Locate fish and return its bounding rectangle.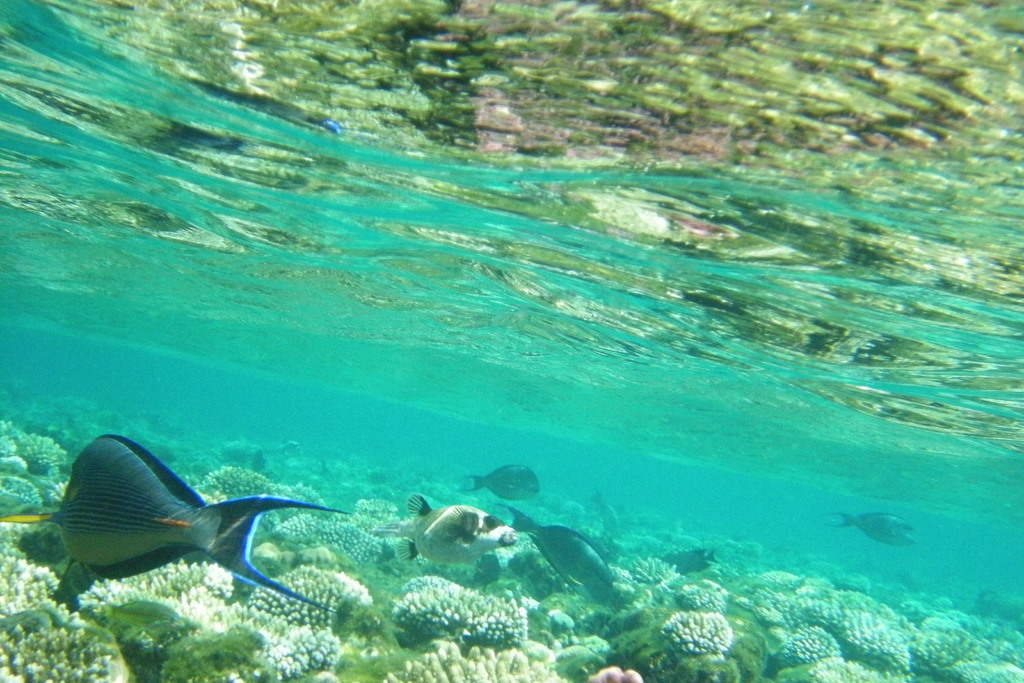
{"left": 834, "top": 512, "right": 920, "bottom": 551}.
